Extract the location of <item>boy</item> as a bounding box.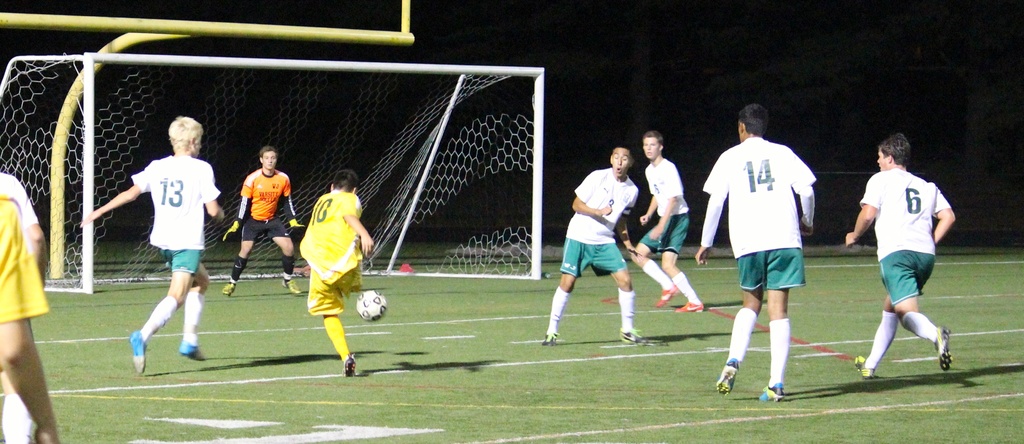
bbox(220, 147, 315, 301).
